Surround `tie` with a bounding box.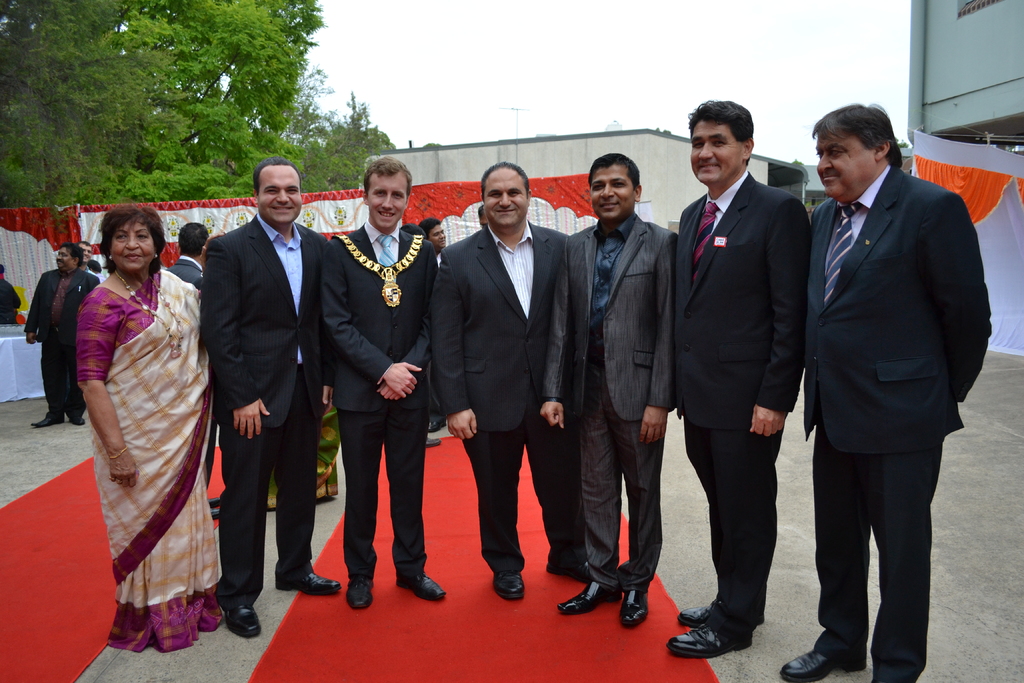
[x1=825, y1=199, x2=860, y2=302].
